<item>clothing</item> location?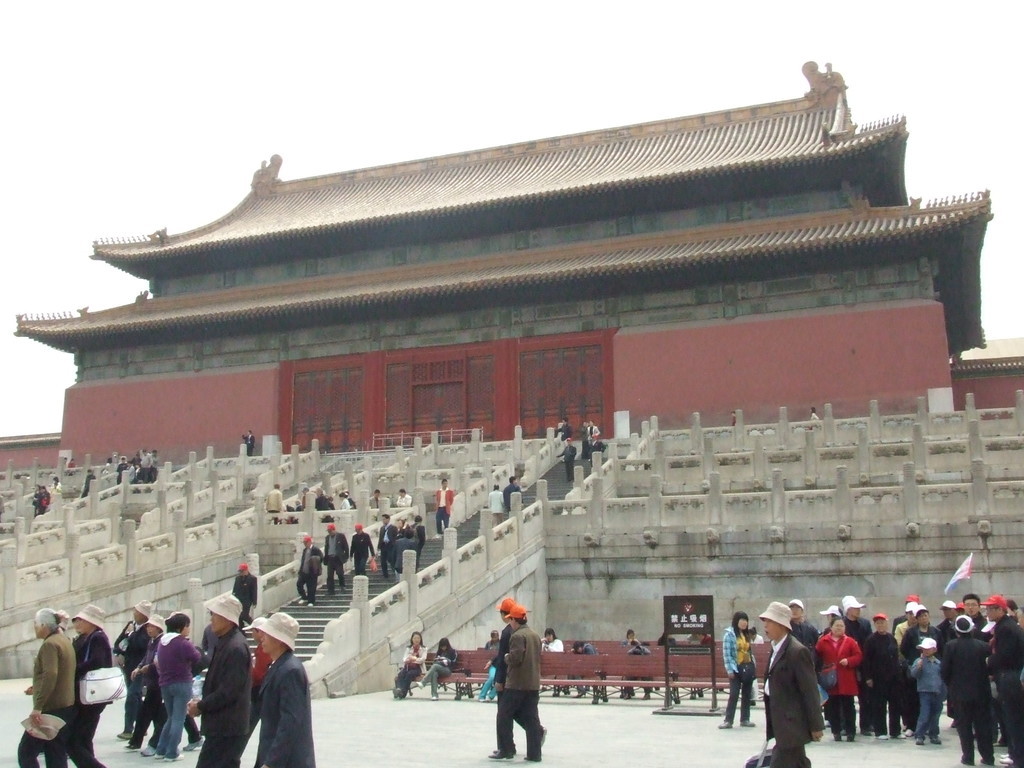
{"x1": 480, "y1": 655, "x2": 509, "y2": 703}
